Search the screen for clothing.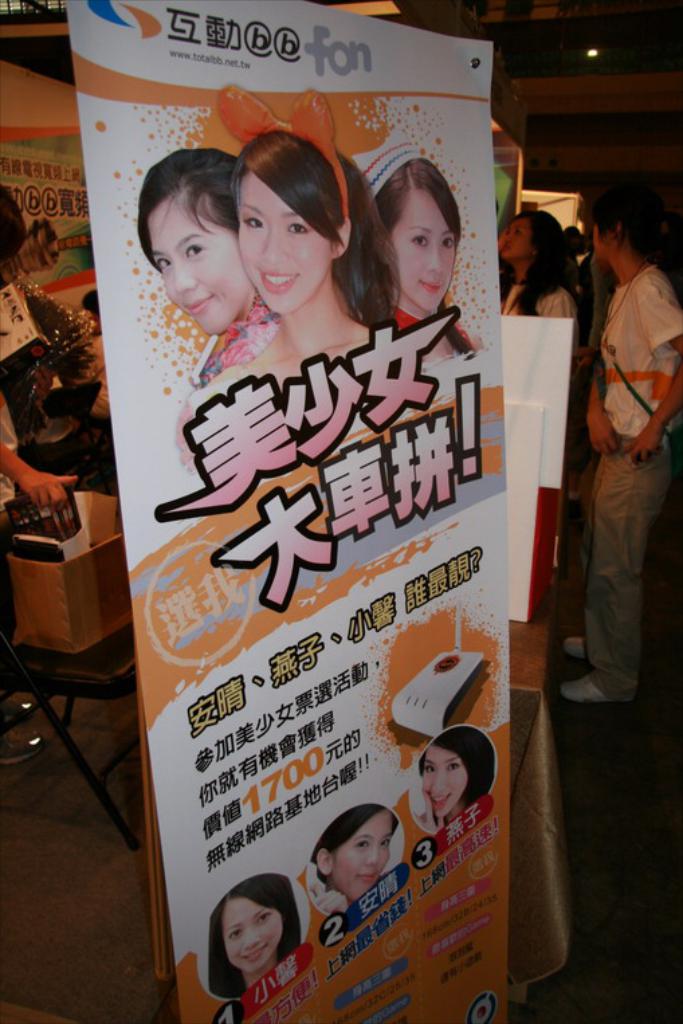
Found at Rect(191, 295, 274, 389).
